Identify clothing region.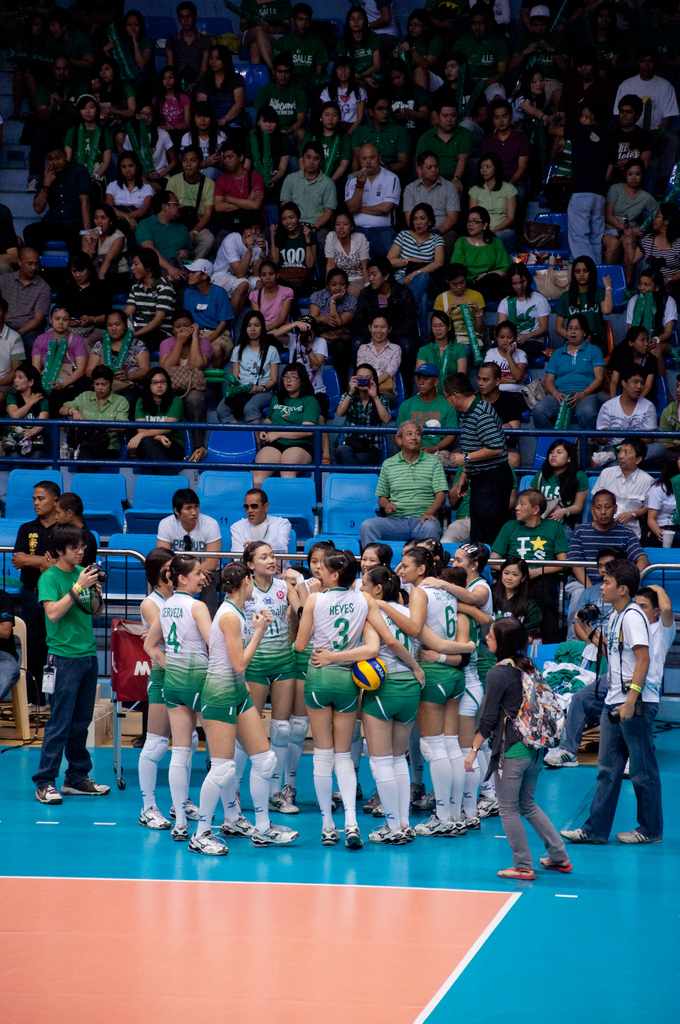
Region: crop(460, 390, 502, 451).
